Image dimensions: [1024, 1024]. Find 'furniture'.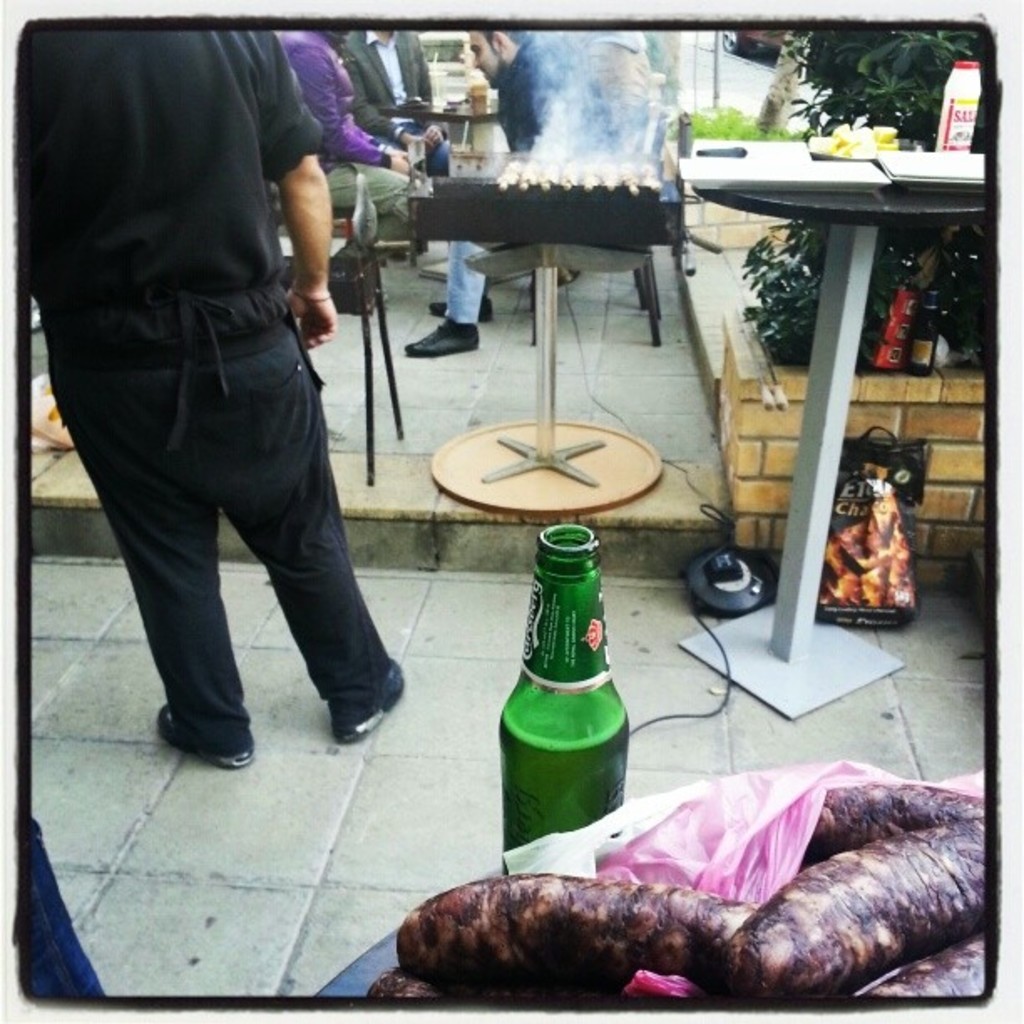
408 167 679 517.
